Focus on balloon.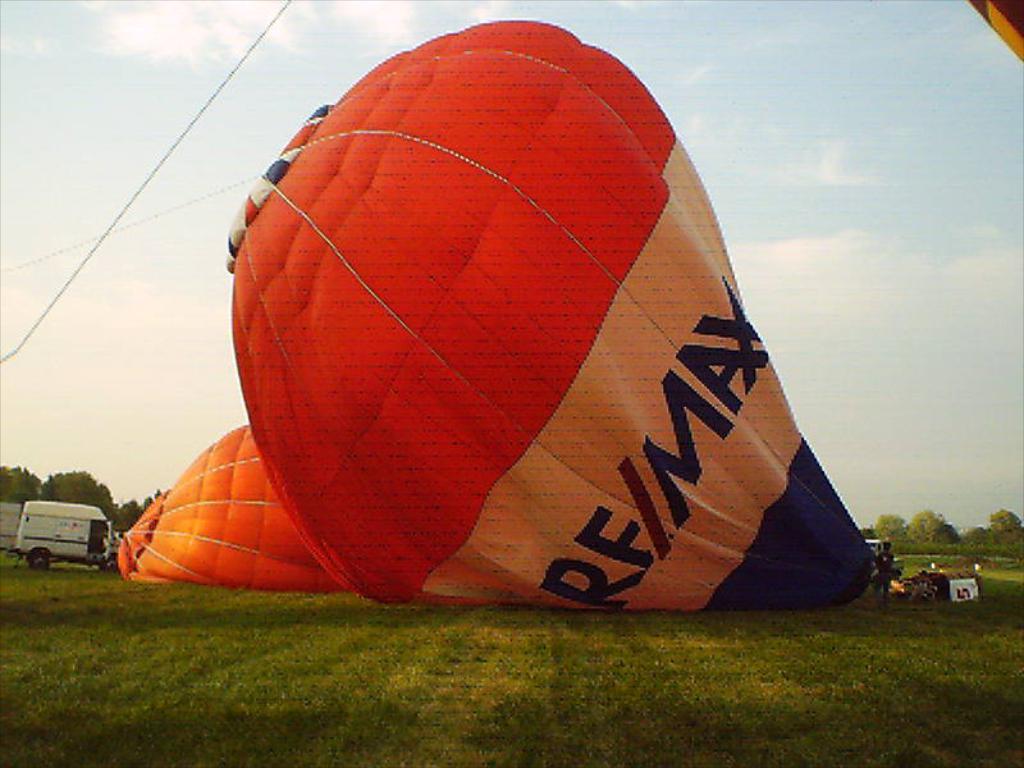
Focused at bbox(120, 425, 334, 593).
